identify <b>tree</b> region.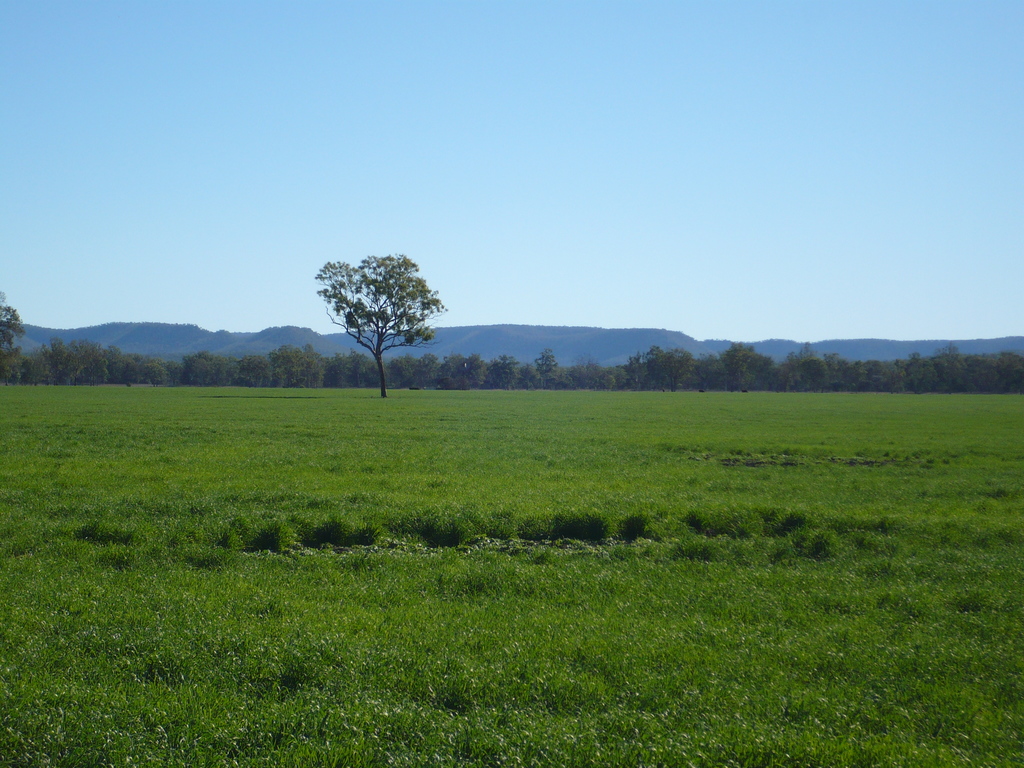
Region: (314,237,444,397).
